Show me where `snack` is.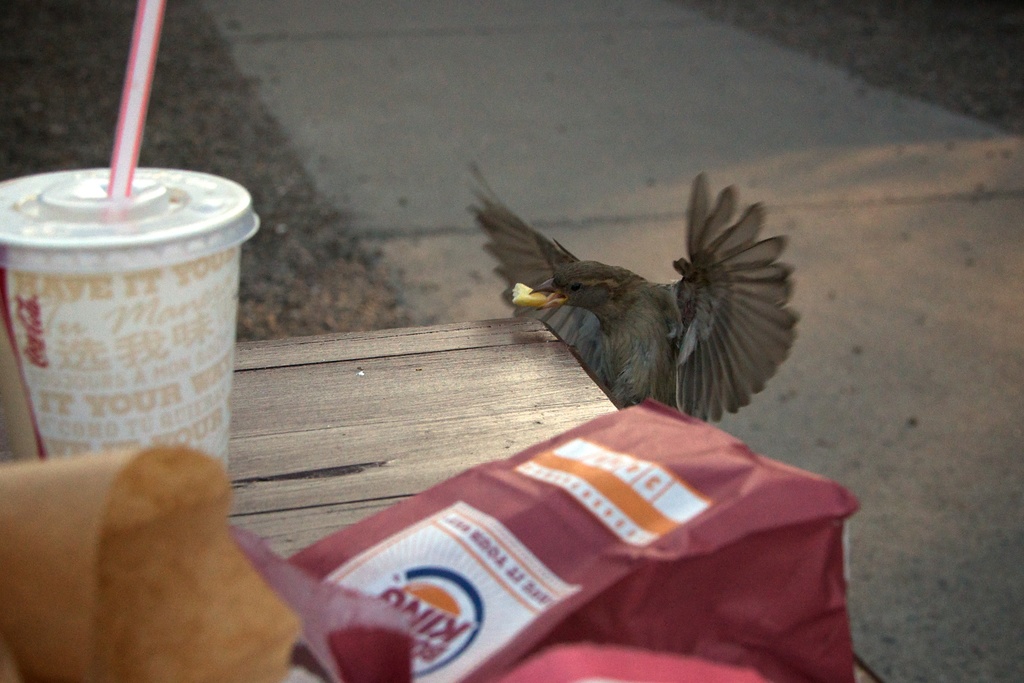
`snack` is at (left=0, top=453, right=305, bottom=682).
